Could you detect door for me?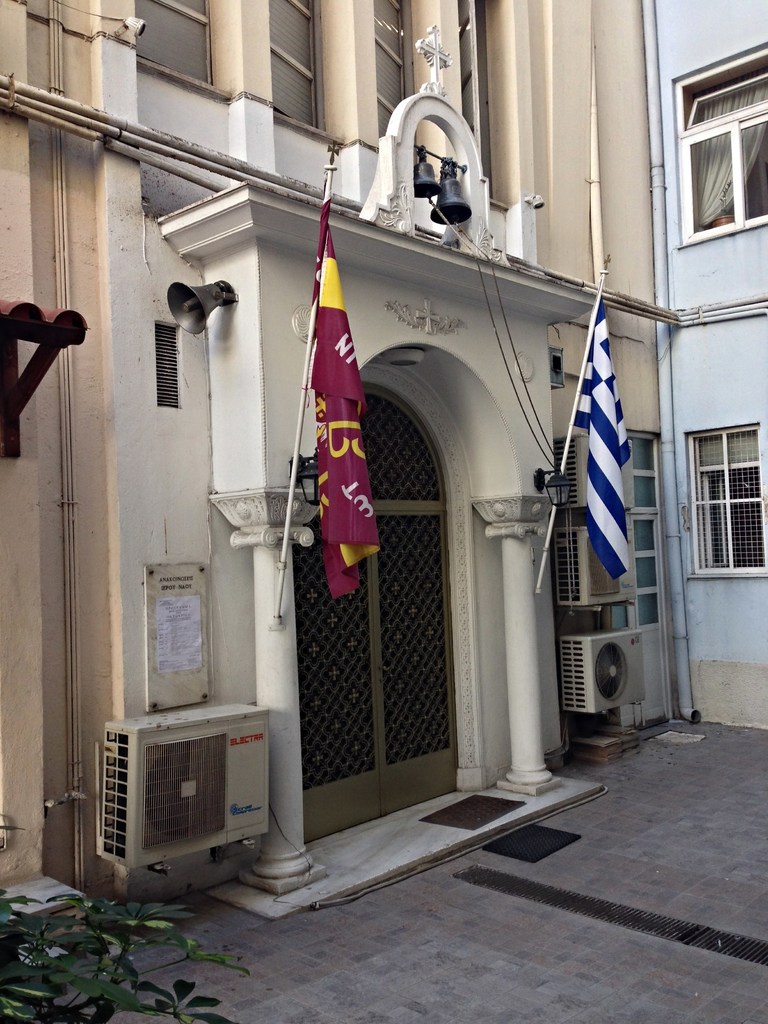
Detection result: bbox=[374, 512, 456, 801].
